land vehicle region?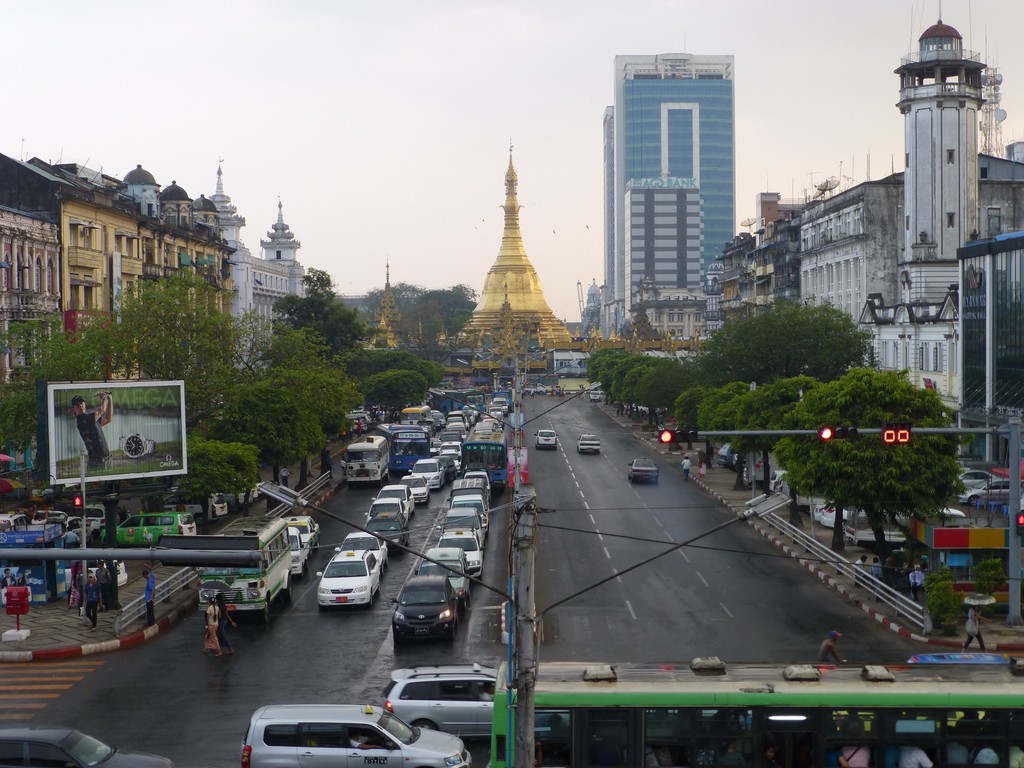
detection(340, 429, 395, 482)
